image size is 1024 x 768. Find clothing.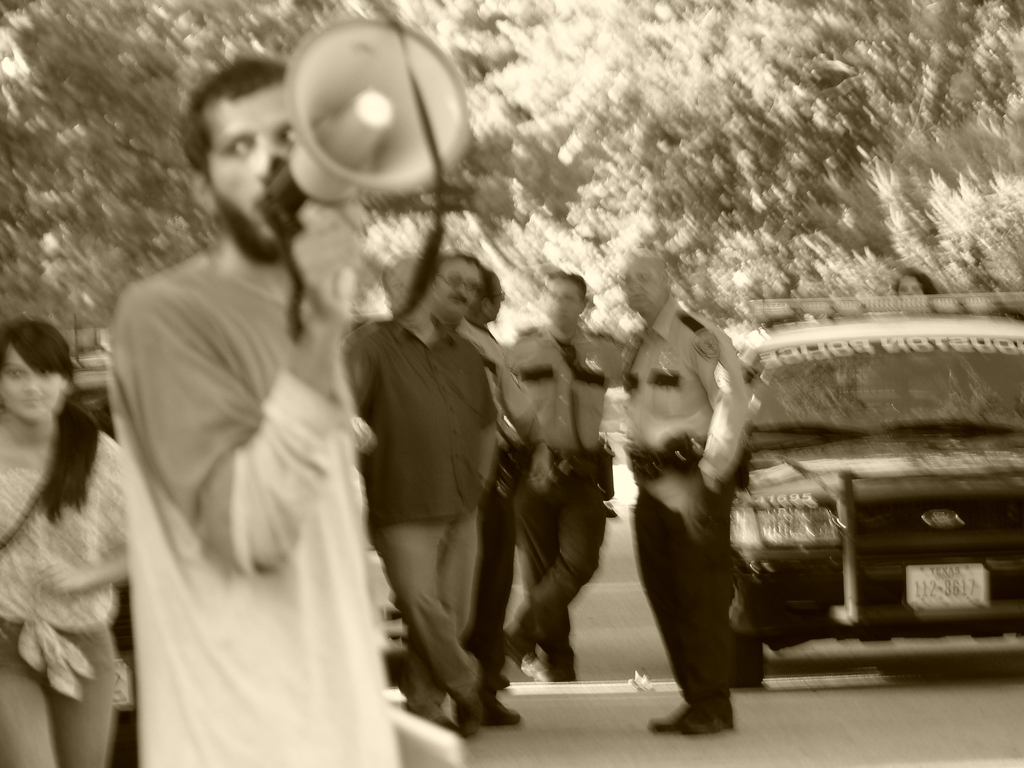
<region>503, 316, 637, 678</region>.
